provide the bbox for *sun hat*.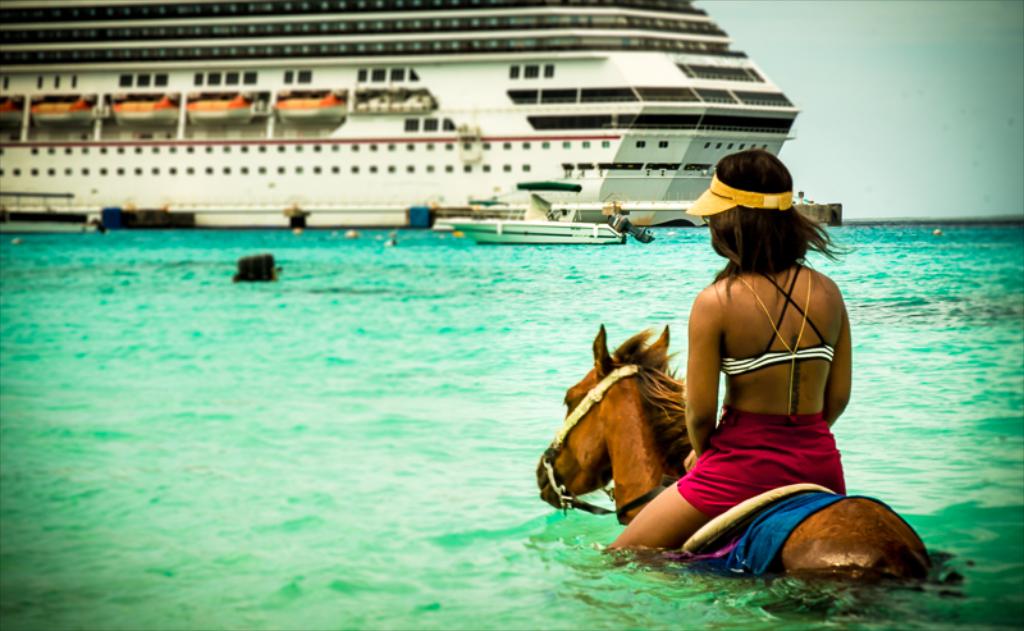
x1=681, y1=148, x2=799, y2=220.
